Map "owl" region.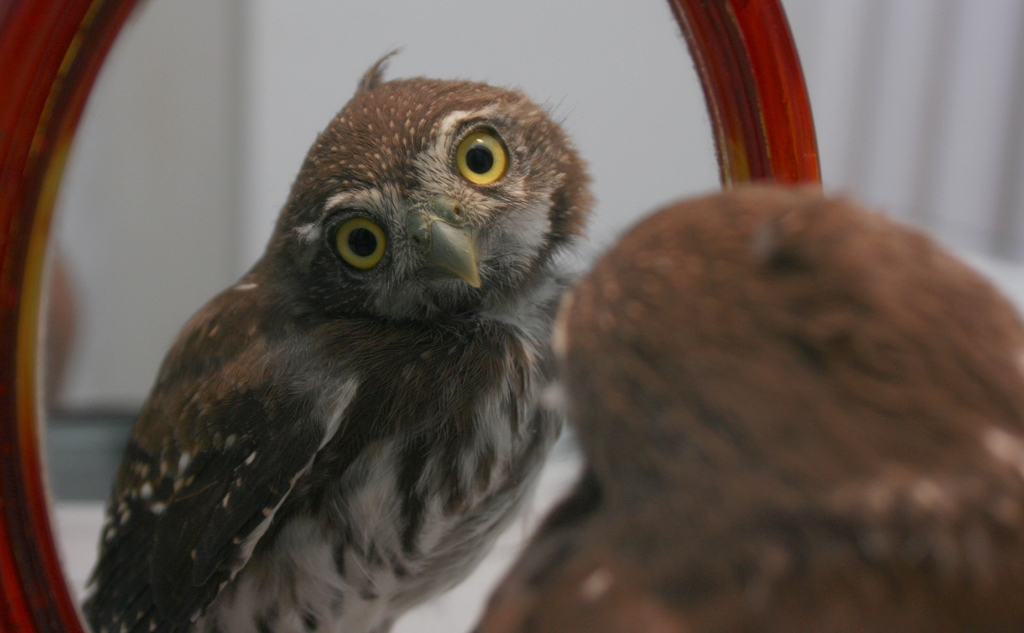
Mapped to (468, 187, 1023, 632).
